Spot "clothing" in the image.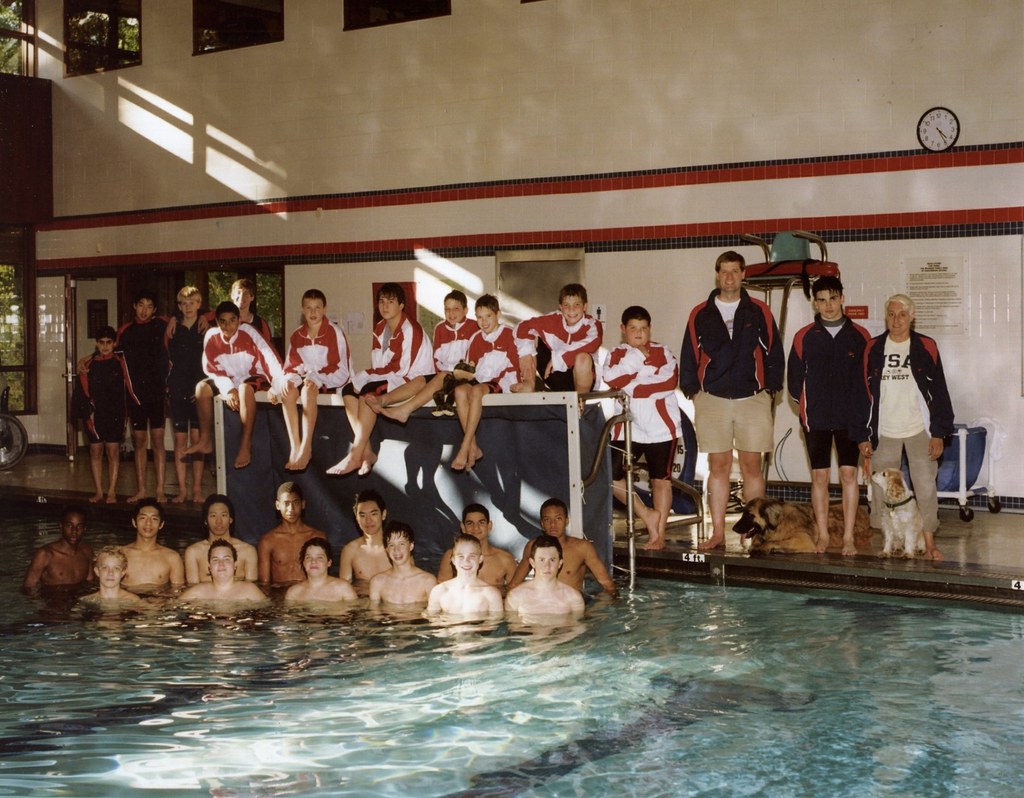
"clothing" found at l=874, t=298, r=963, b=550.
